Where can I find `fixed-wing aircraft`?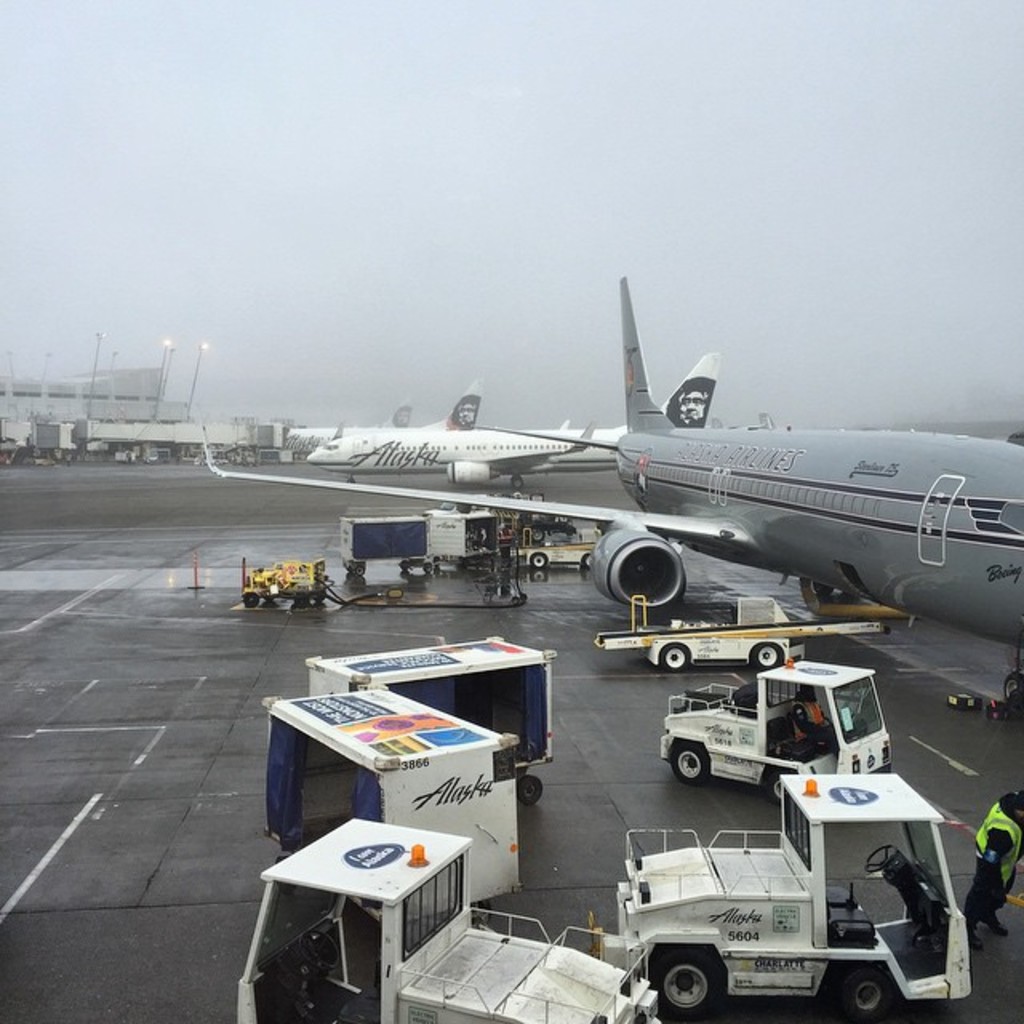
You can find it at BBox(306, 358, 715, 482).
